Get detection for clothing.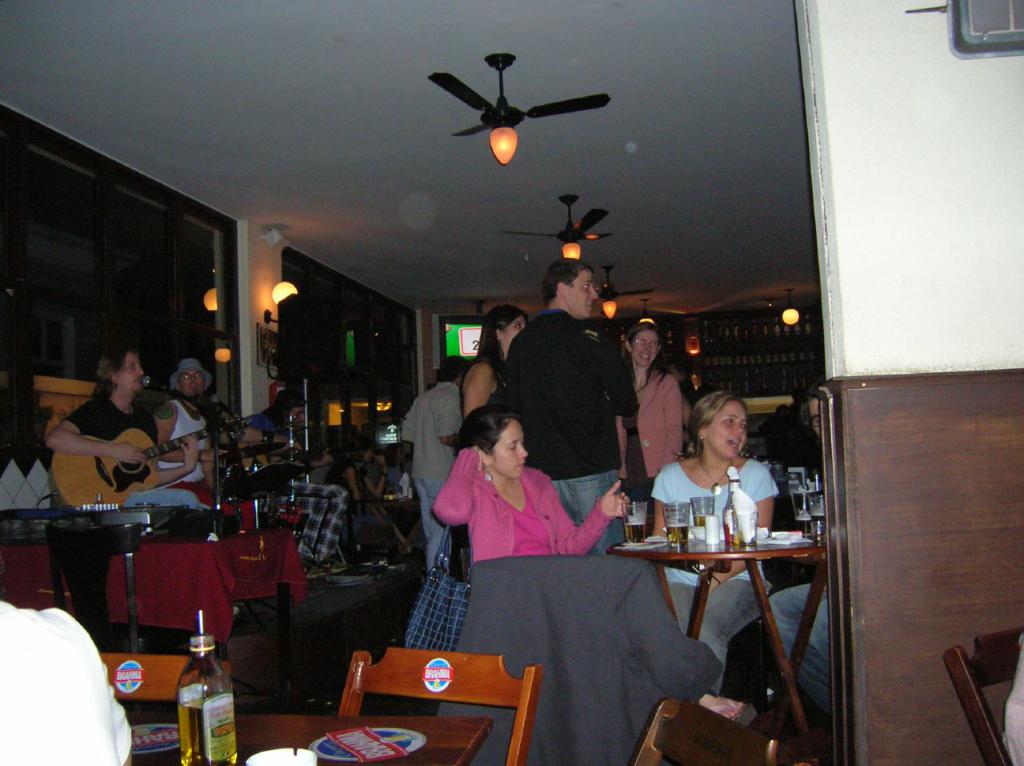
Detection: 232:407:344:571.
